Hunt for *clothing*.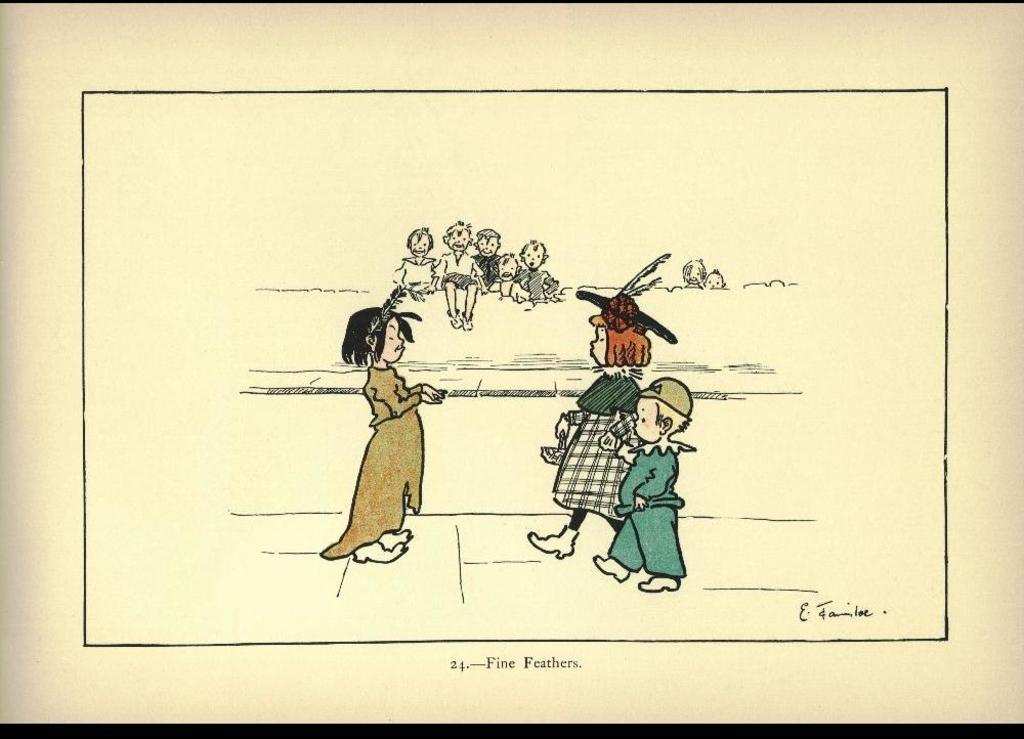
Hunted down at 601,432,687,581.
